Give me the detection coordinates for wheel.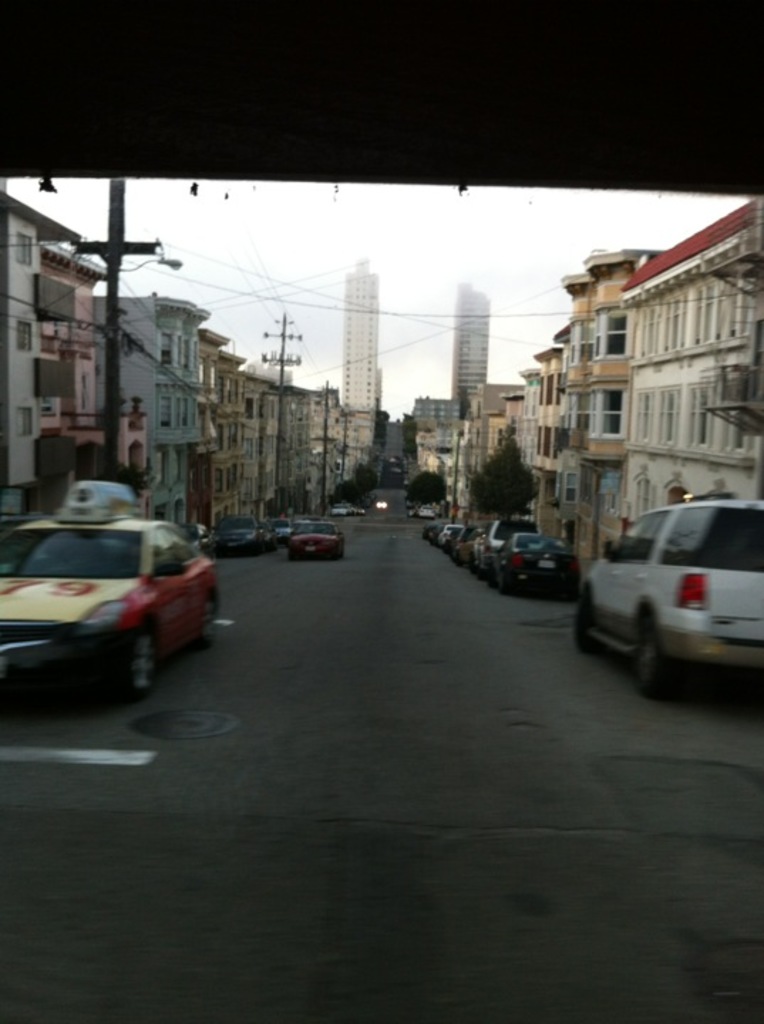
pyautogui.locateOnScreen(637, 622, 667, 695).
